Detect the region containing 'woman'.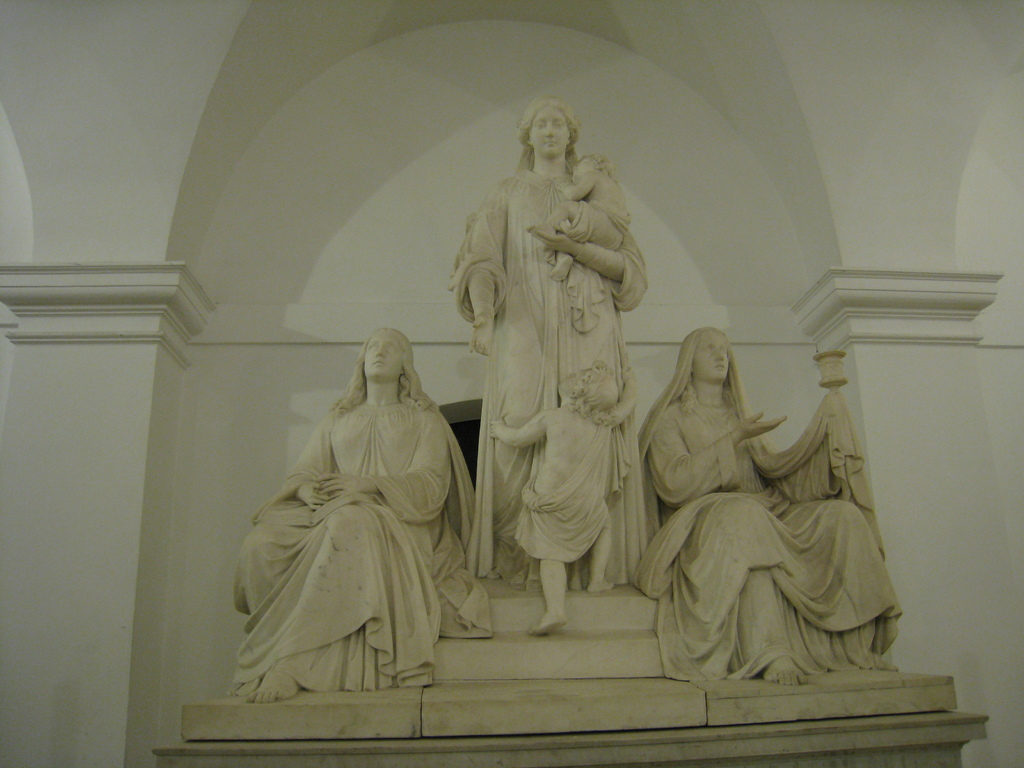
(634, 328, 900, 686).
